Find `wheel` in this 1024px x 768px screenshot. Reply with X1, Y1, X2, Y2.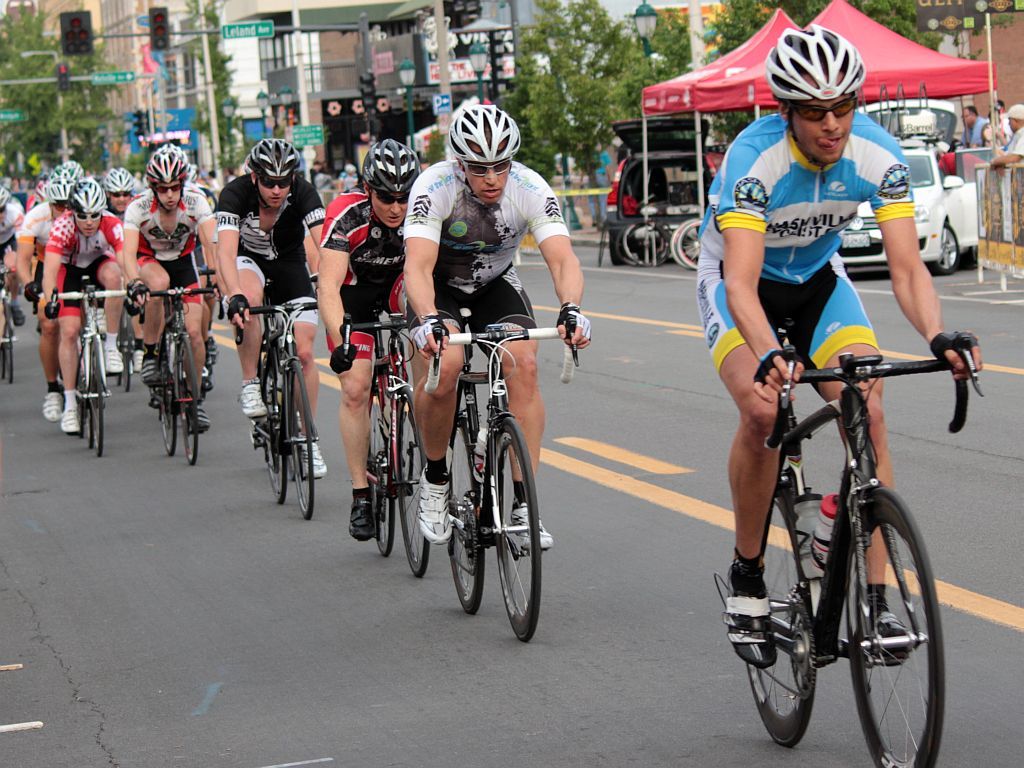
78, 350, 89, 445.
